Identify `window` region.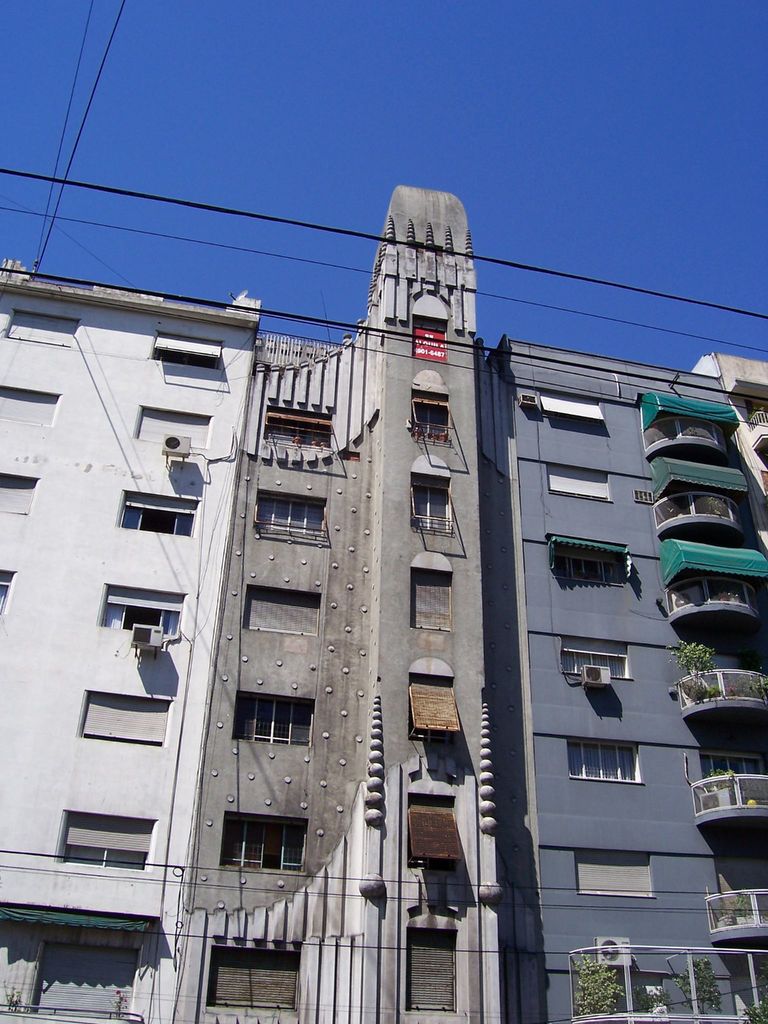
Region: crop(55, 806, 164, 870).
